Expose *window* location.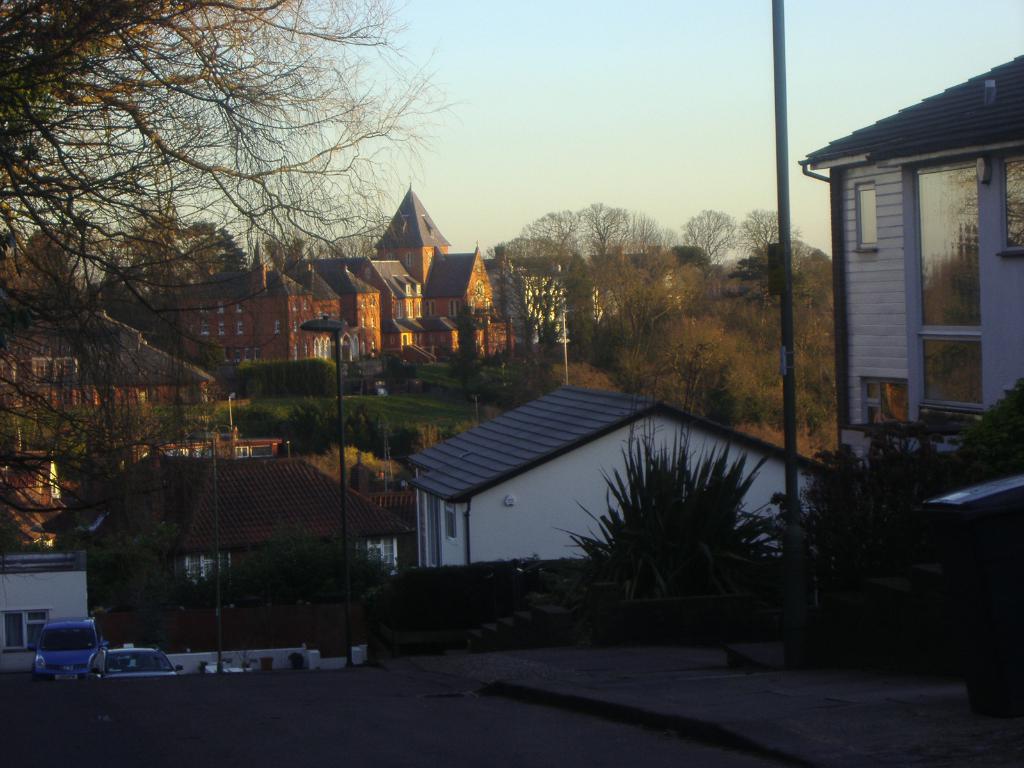
Exposed at [x1=416, y1=300, x2=420, y2=318].
